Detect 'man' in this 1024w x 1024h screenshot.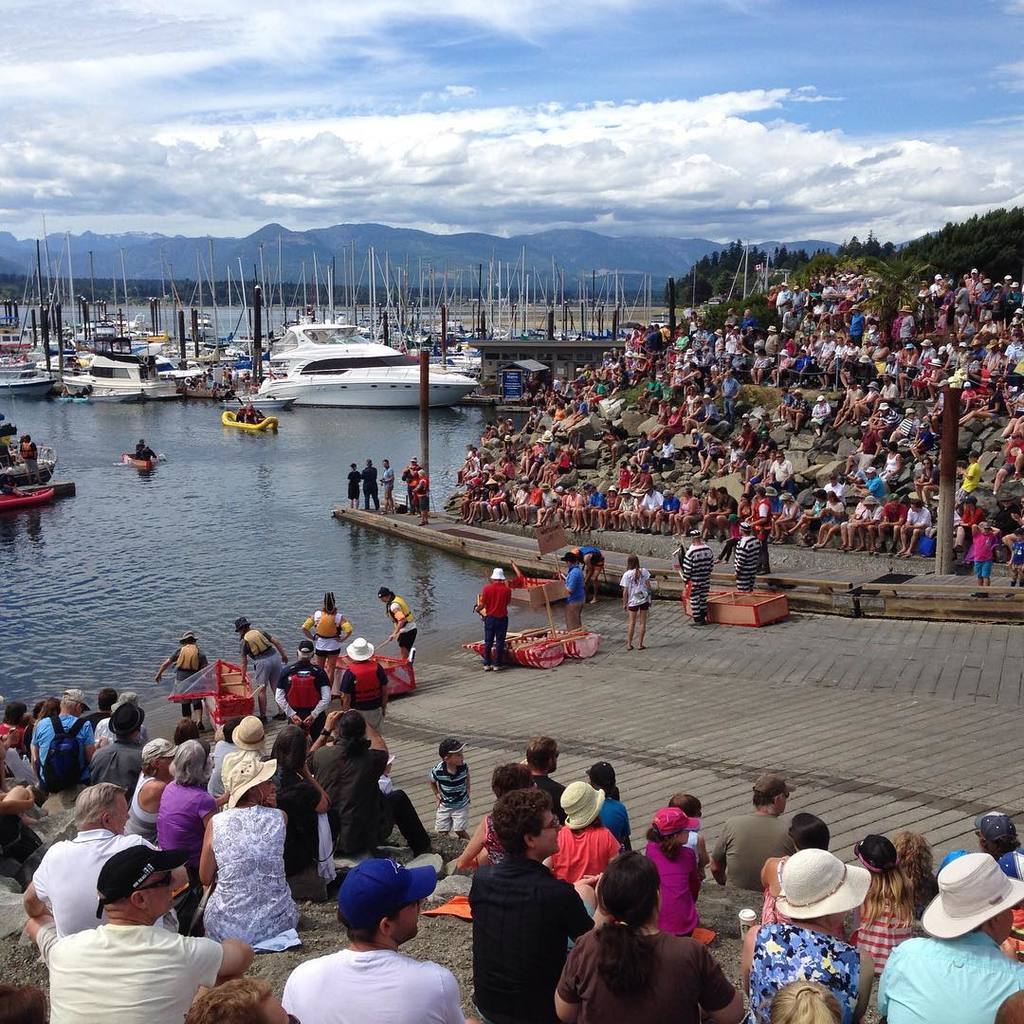
Detection: [left=88, top=704, right=145, bottom=802].
